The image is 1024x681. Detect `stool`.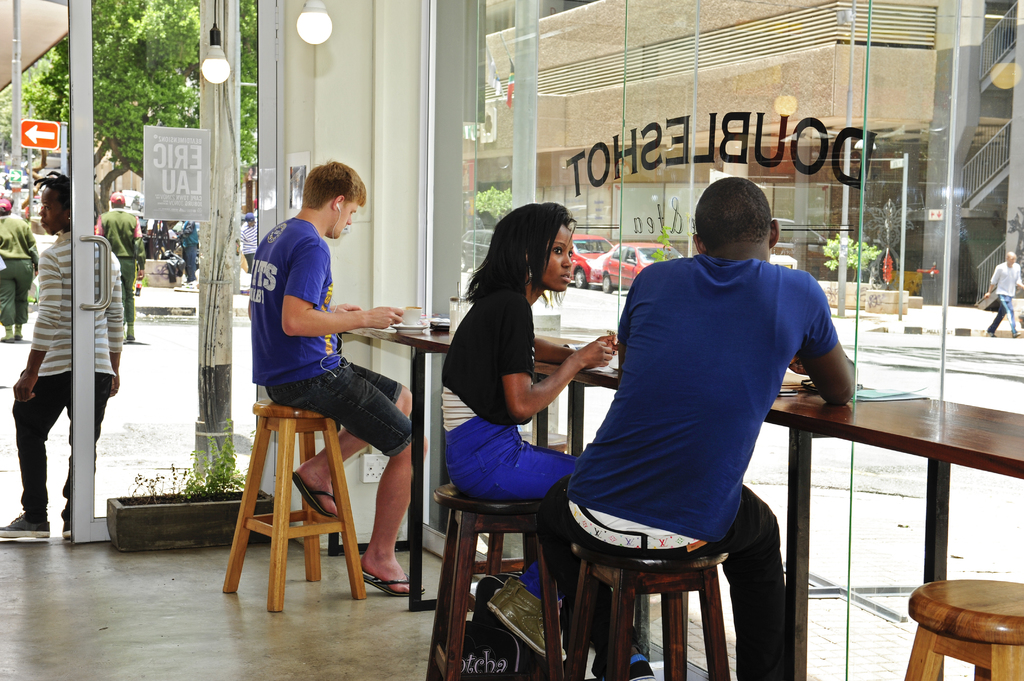
Detection: pyautogui.locateOnScreen(906, 577, 1023, 680).
